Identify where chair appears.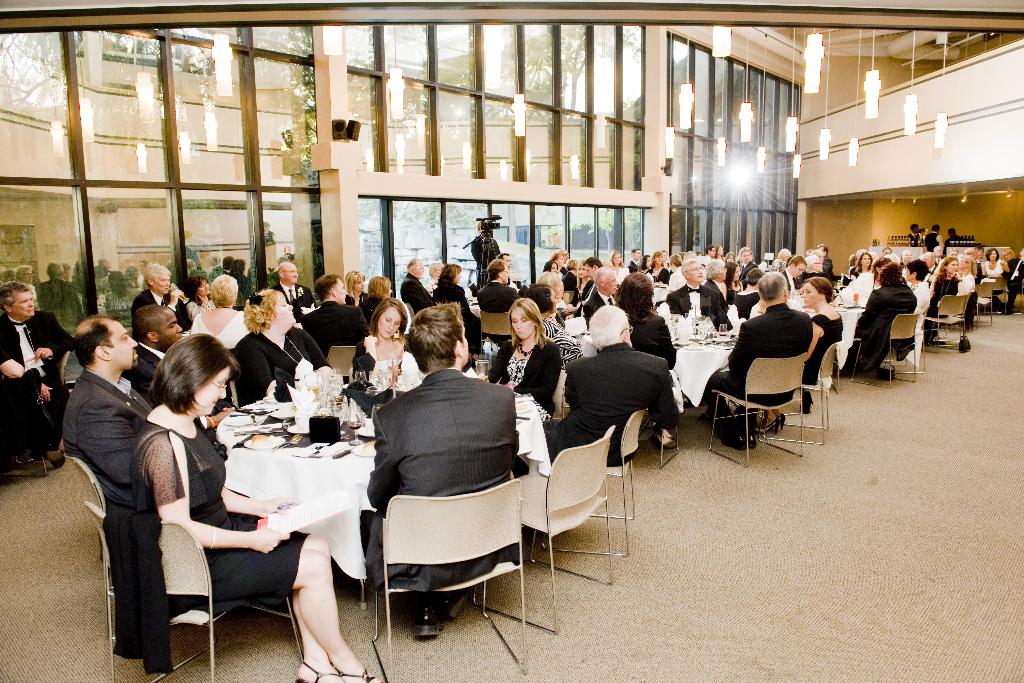
Appears at 771/335/851/424.
